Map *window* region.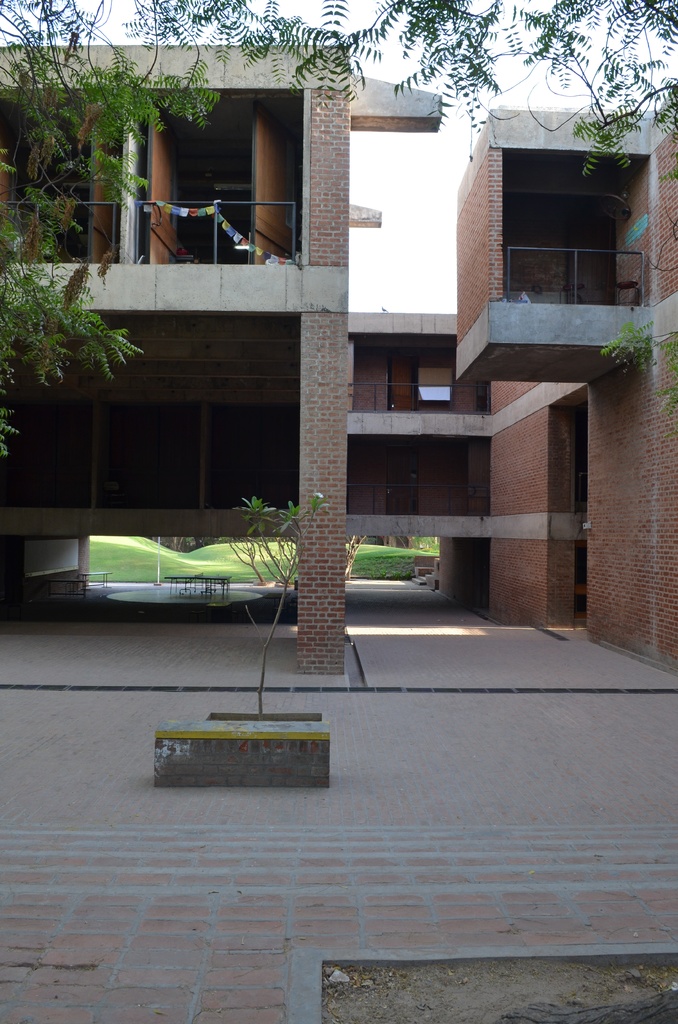
Mapped to box=[149, 77, 315, 262].
